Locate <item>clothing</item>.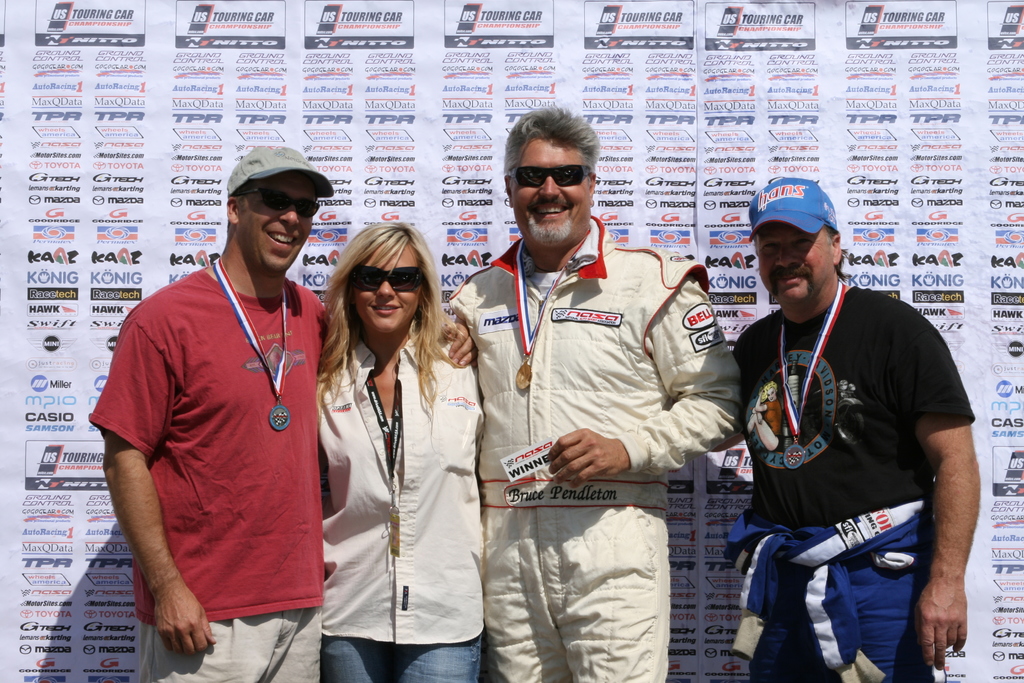
Bounding box: 438,233,768,682.
